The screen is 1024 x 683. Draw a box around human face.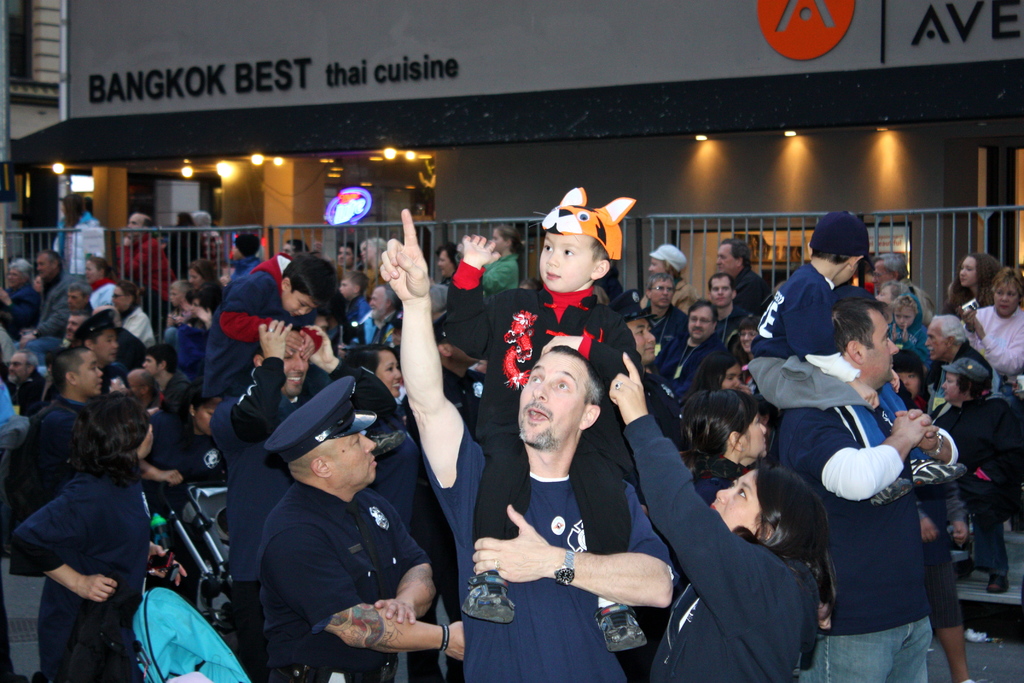
(x1=957, y1=258, x2=977, y2=288).
